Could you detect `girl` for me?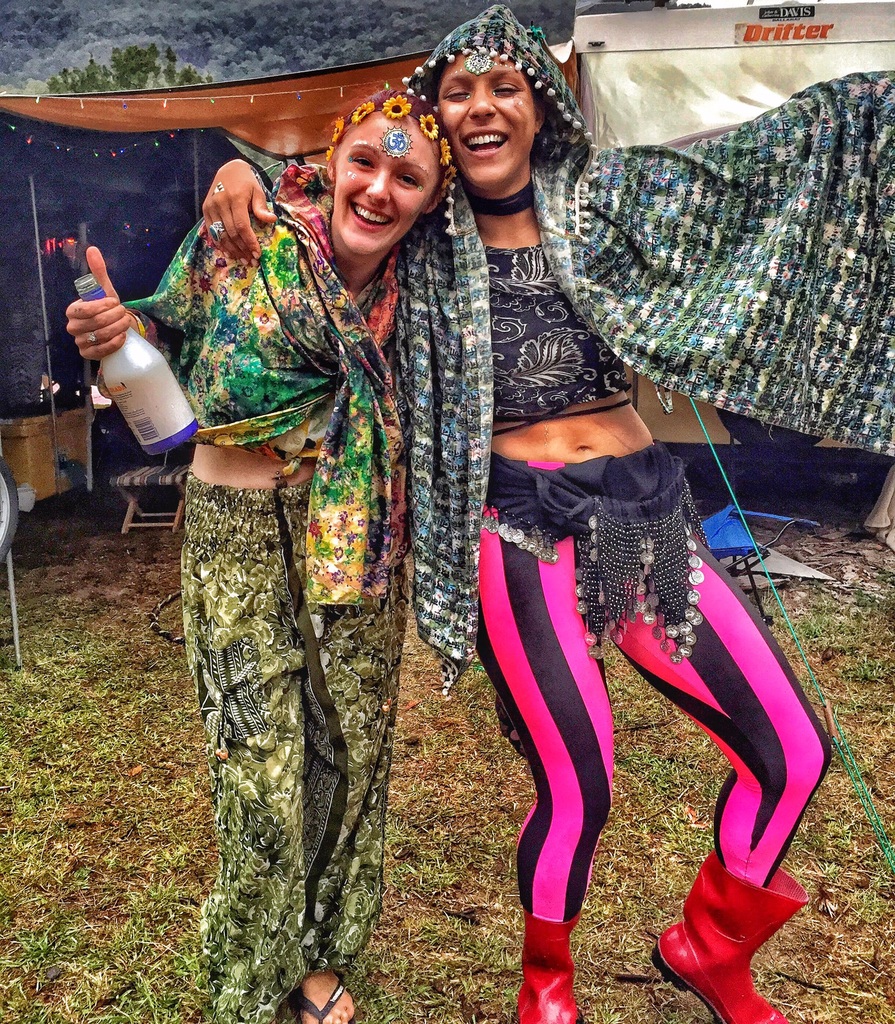
Detection result: [196, 1, 894, 1023].
